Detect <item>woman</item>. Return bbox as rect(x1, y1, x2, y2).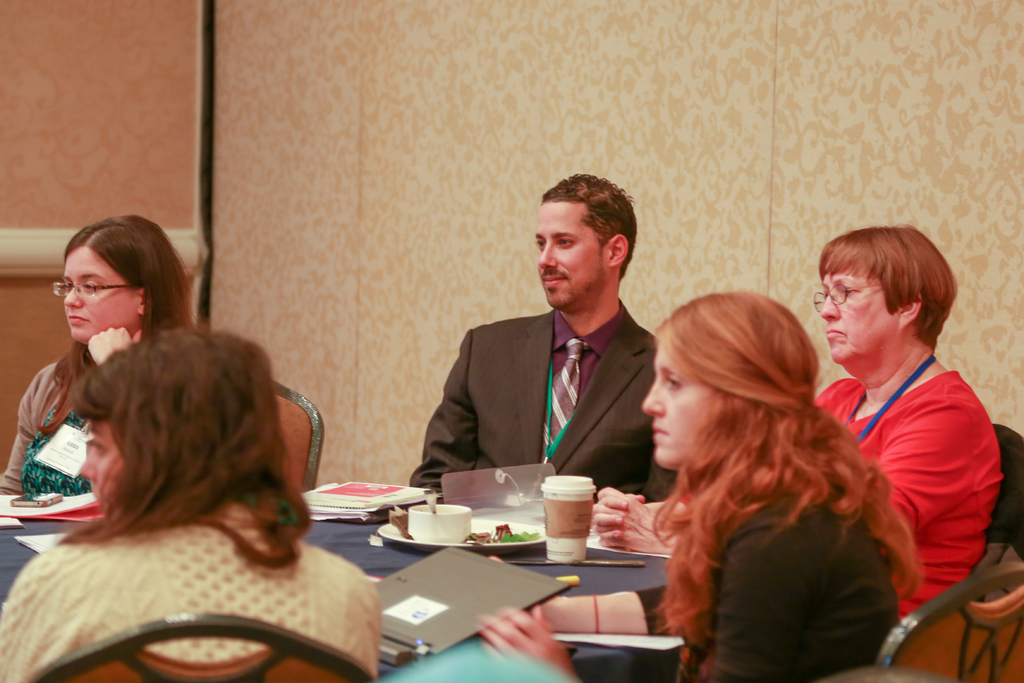
rect(0, 327, 383, 682).
